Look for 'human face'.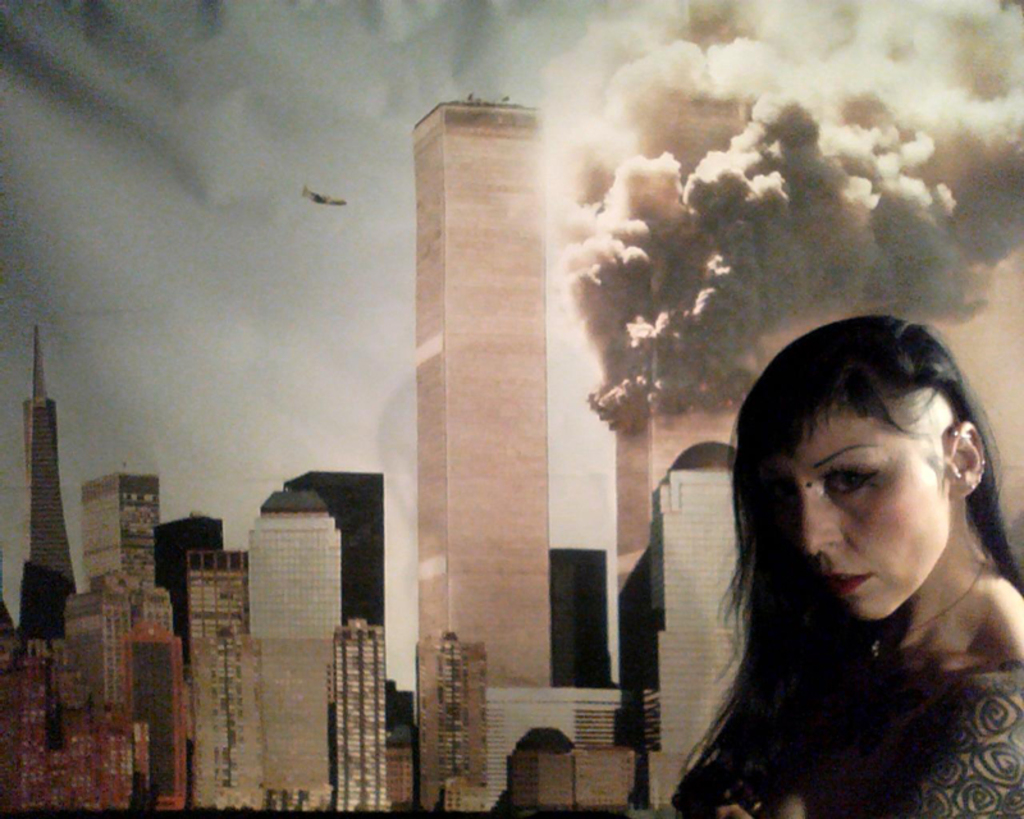
Found: crop(773, 402, 963, 626).
